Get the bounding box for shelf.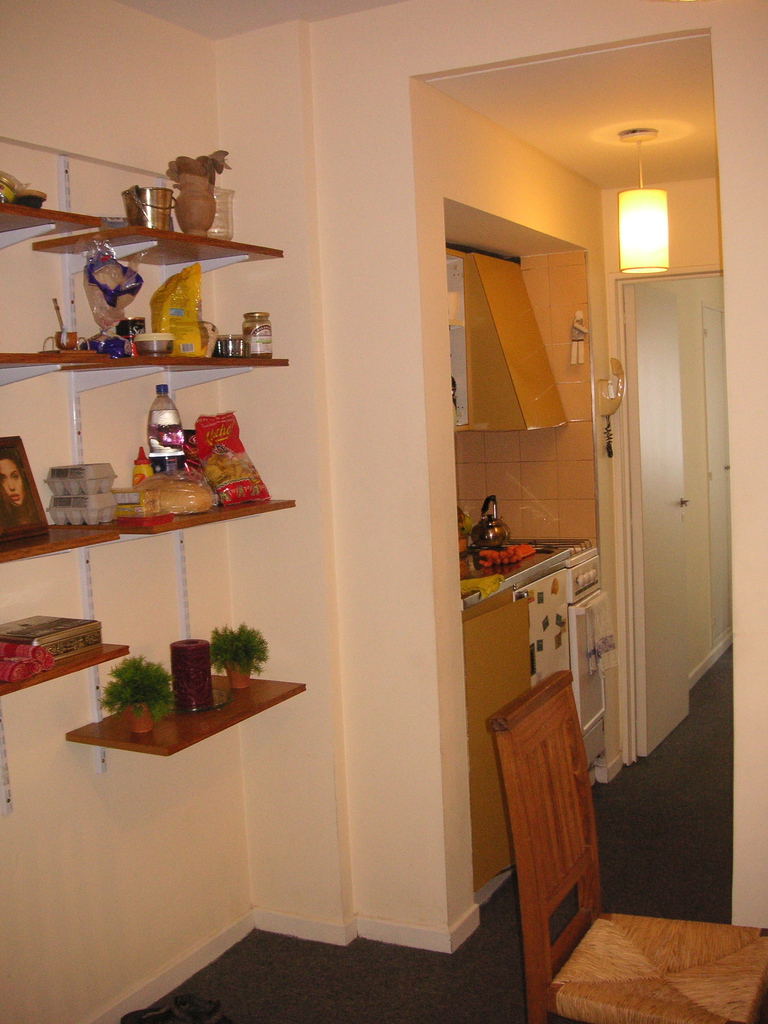
<region>35, 133, 305, 606</region>.
